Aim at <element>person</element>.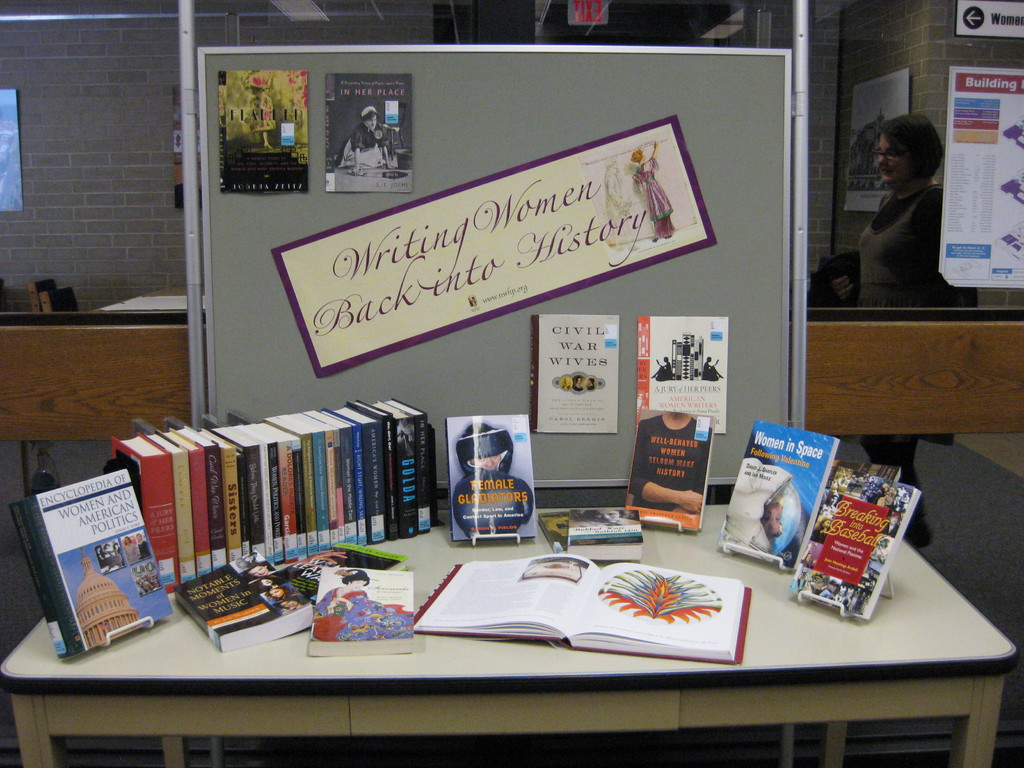
Aimed at (264,584,310,621).
